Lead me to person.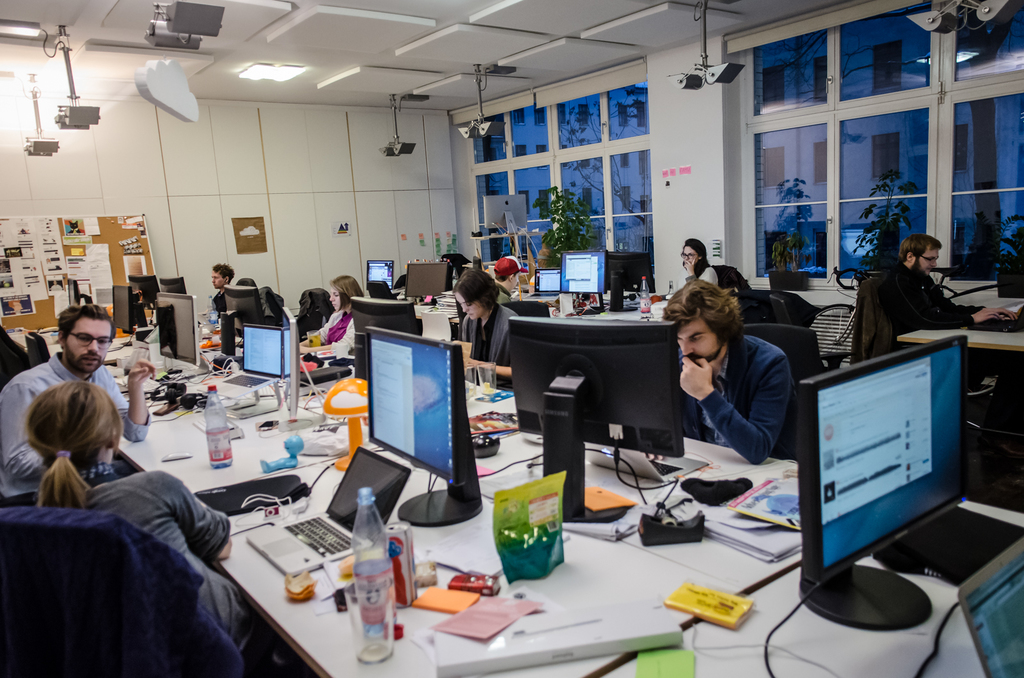
Lead to BBox(299, 272, 365, 354).
